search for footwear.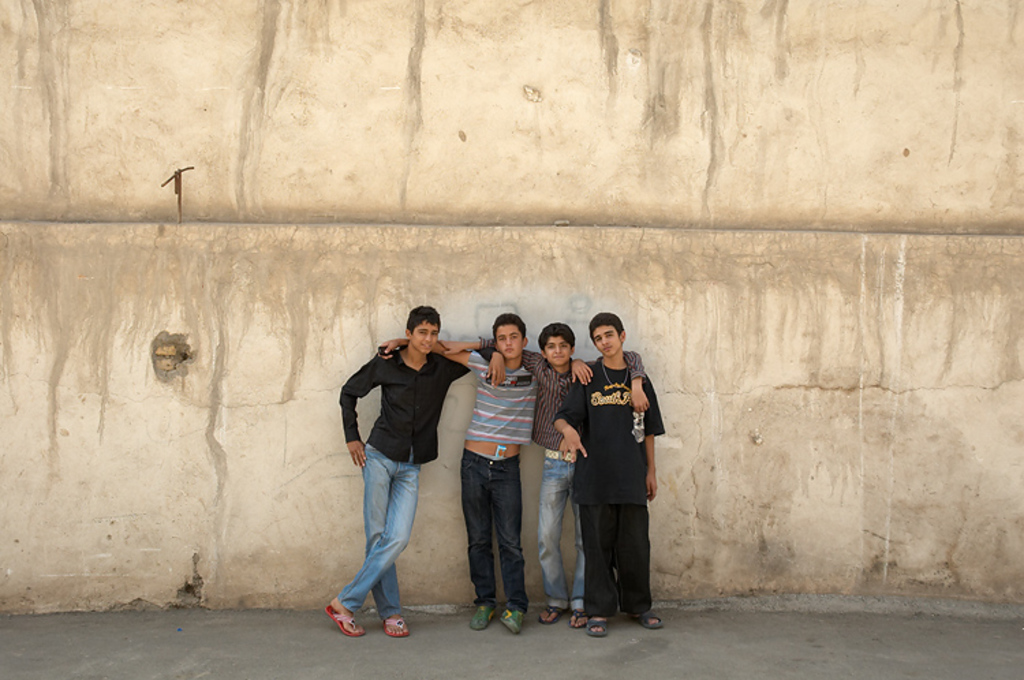
Found at x1=382 y1=613 x2=414 y2=639.
